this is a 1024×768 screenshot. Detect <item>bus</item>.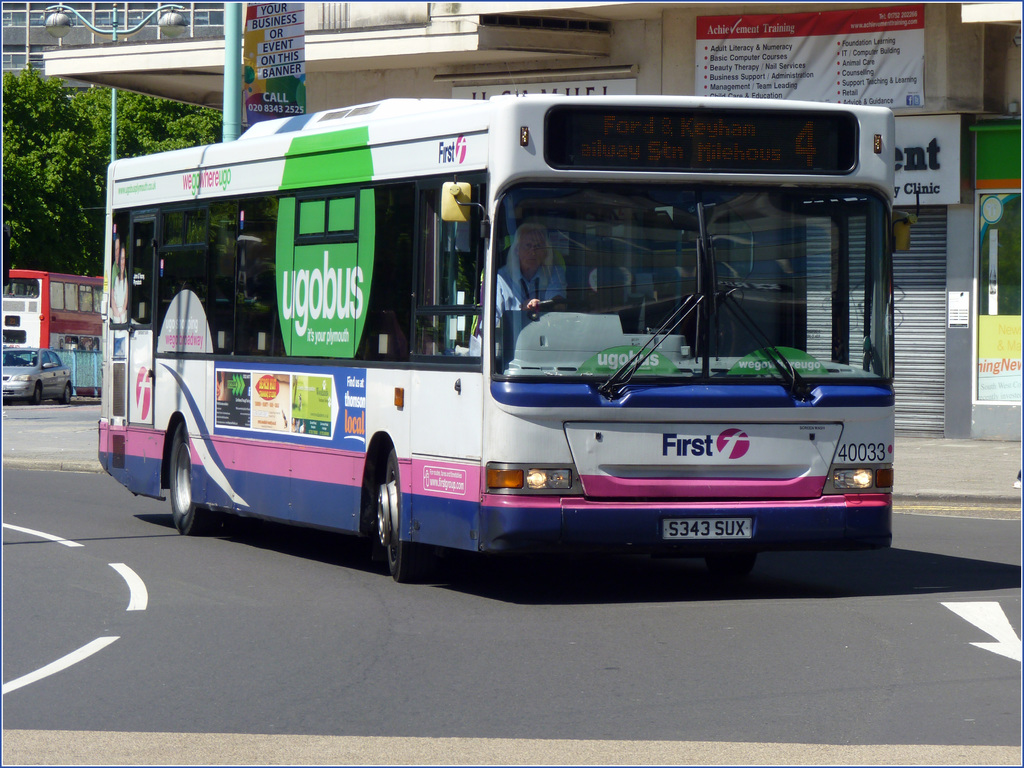
bbox(99, 97, 916, 592).
